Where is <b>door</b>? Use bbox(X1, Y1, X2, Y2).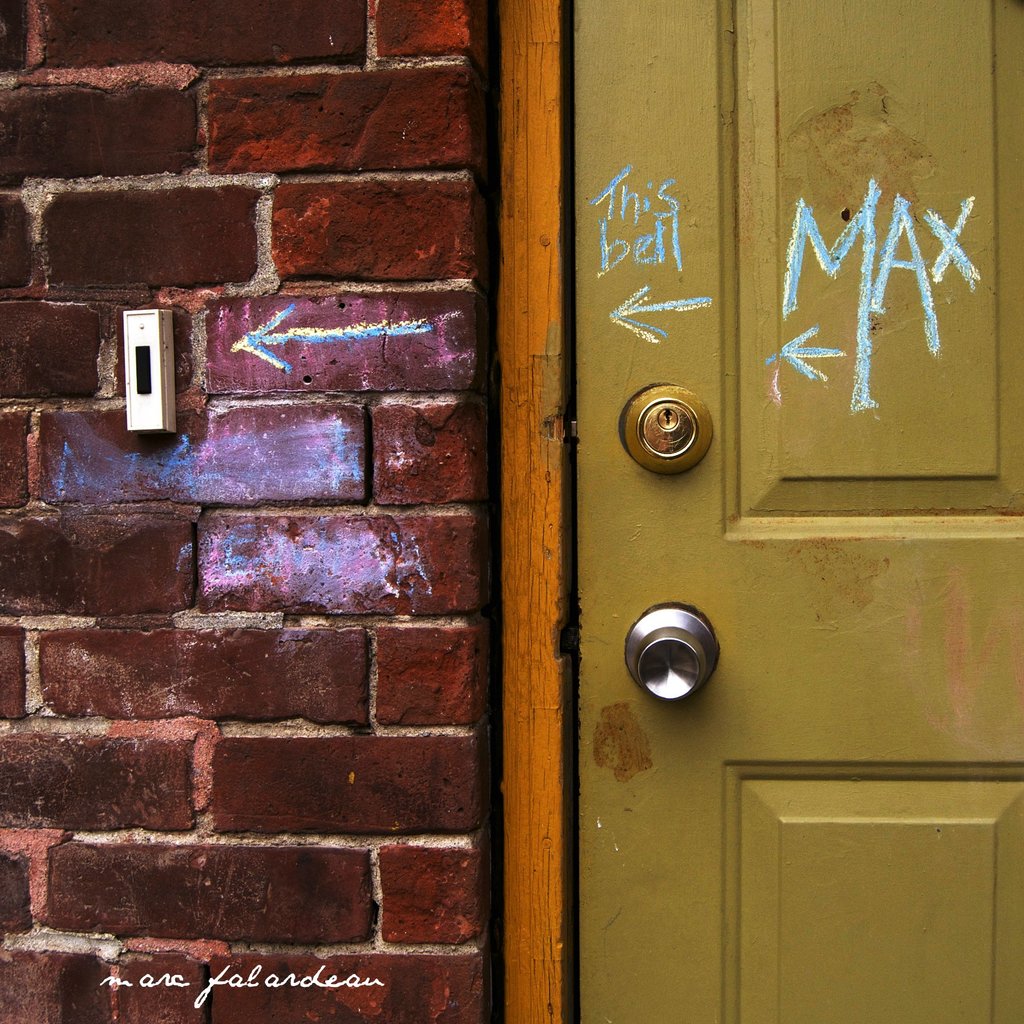
bbox(574, 0, 1023, 1023).
